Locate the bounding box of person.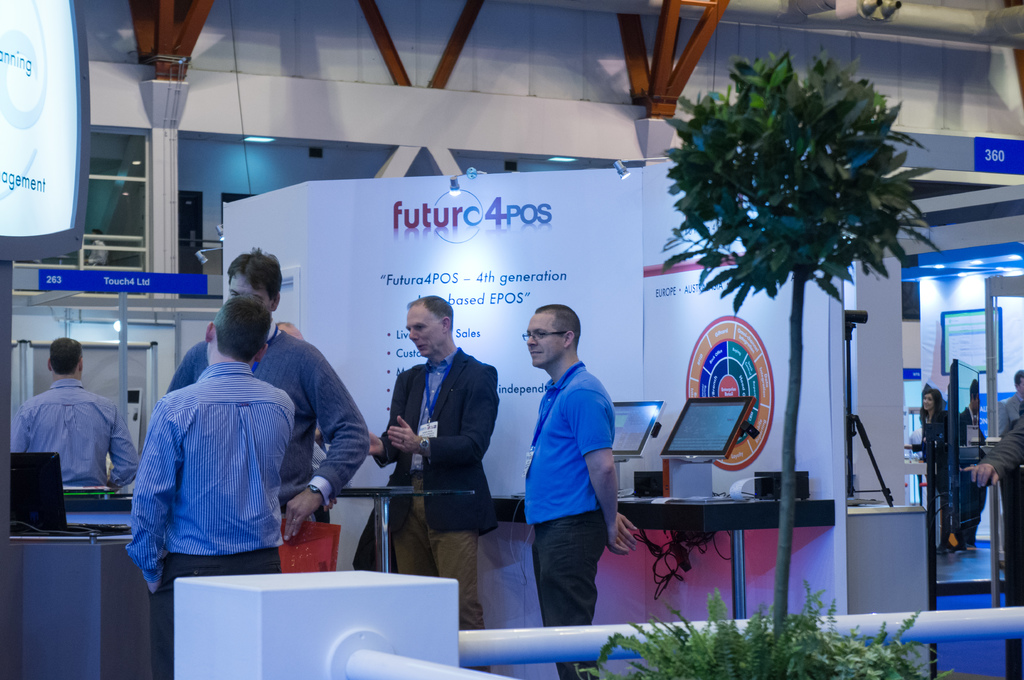
Bounding box: (524,304,636,679).
